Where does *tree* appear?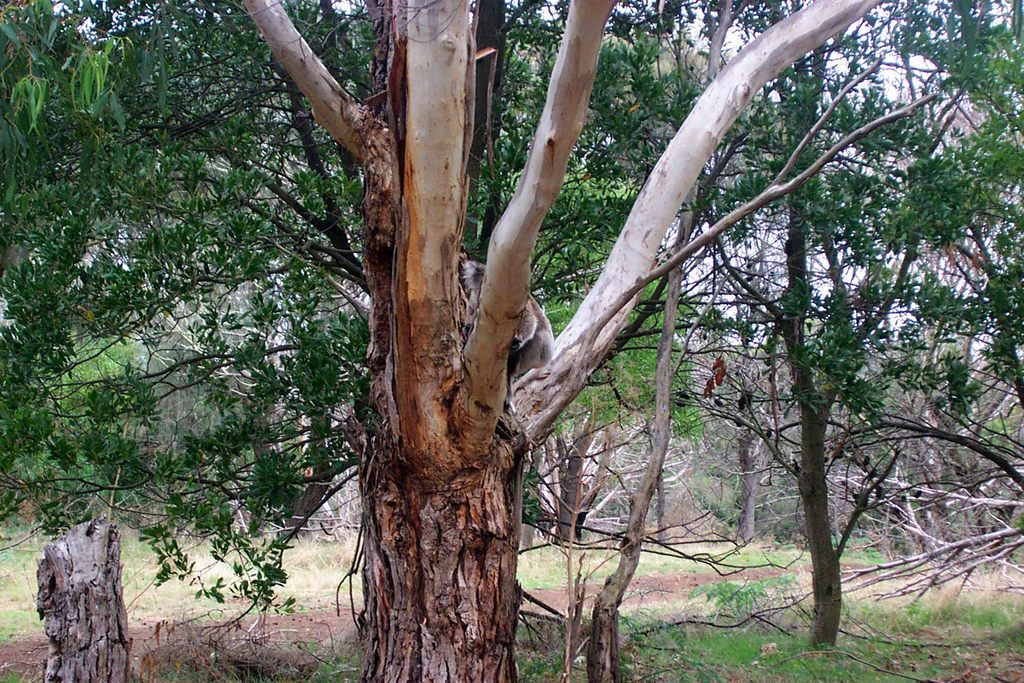
Appears at x1=0, y1=0, x2=1023, y2=681.
